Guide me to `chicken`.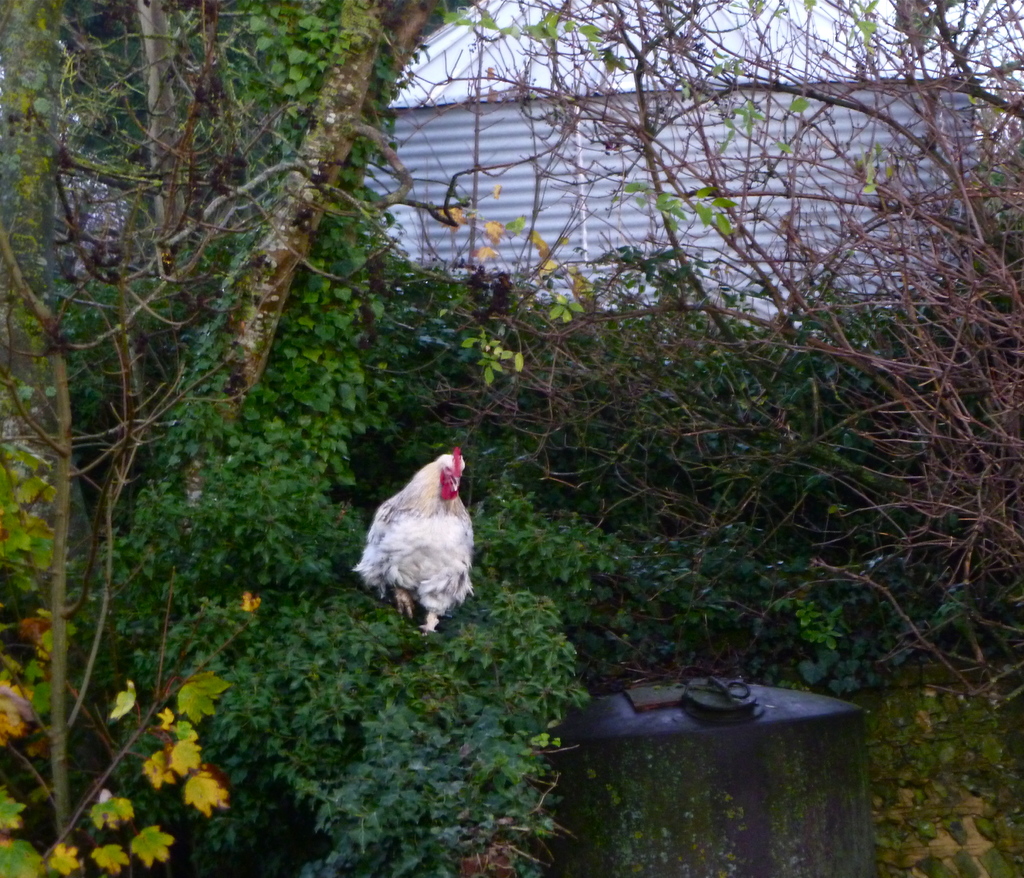
Guidance: BBox(349, 447, 484, 651).
